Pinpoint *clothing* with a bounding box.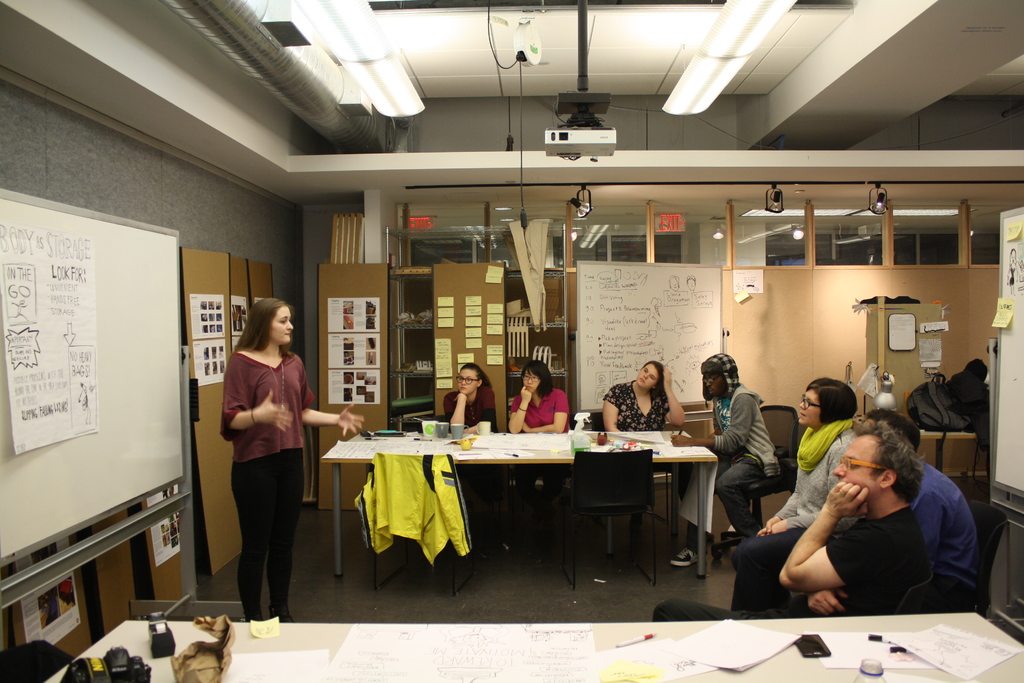
[x1=732, y1=418, x2=868, y2=623].
